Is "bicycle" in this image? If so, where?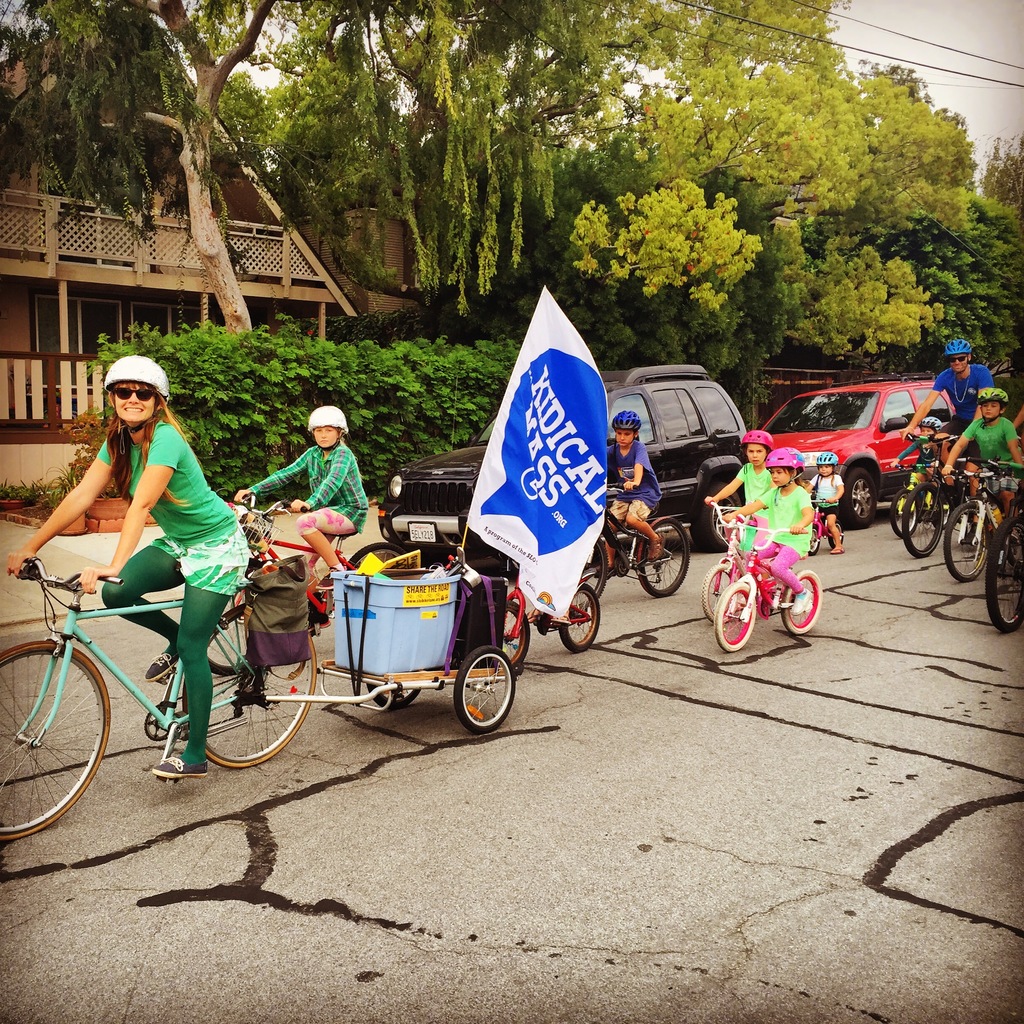
Yes, at {"left": 810, "top": 506, "right": 847, "bottom": 561}.
